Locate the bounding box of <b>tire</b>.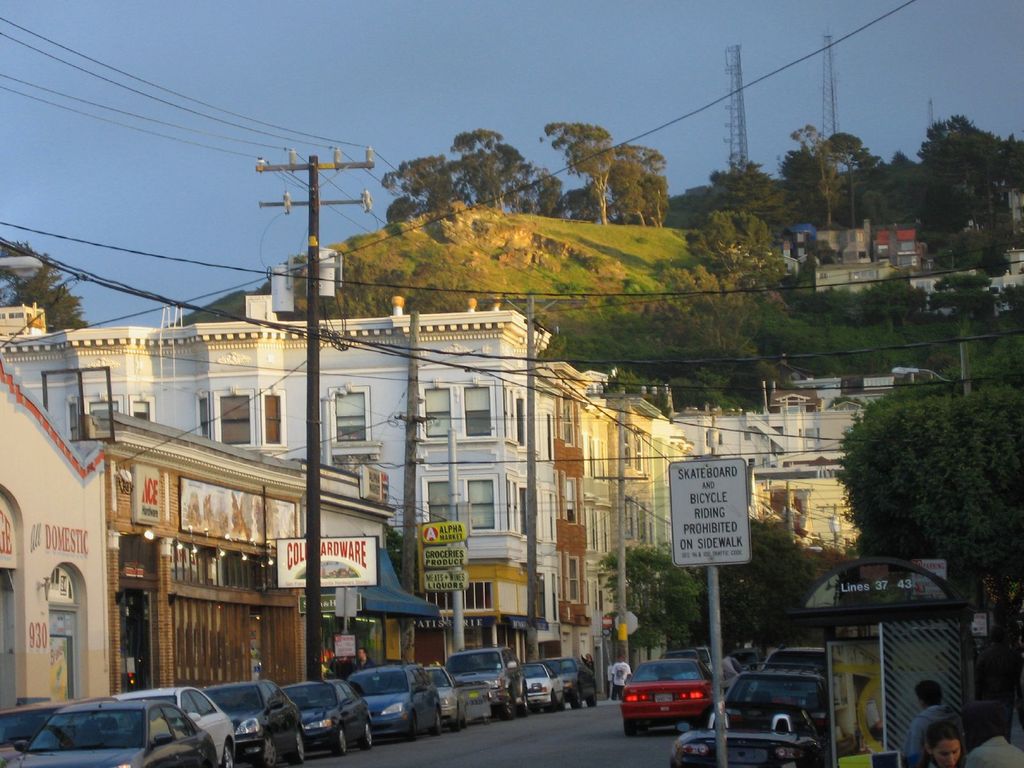
Bounding box: (292,730,306,762).
